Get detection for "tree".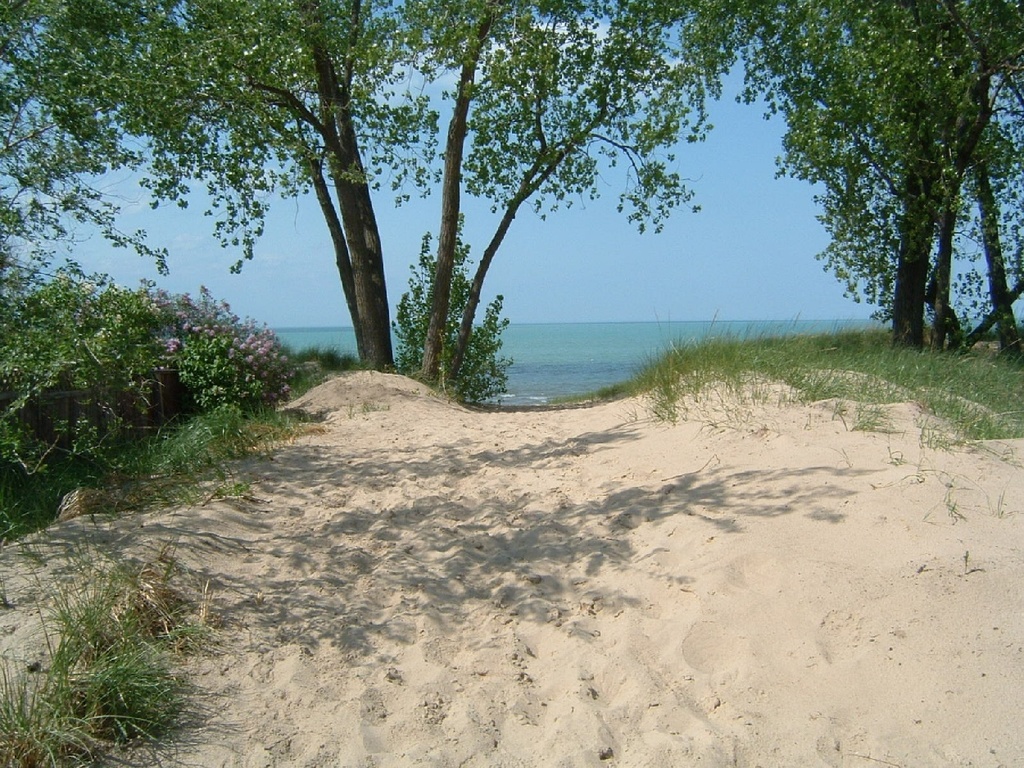
Detection: bbox=(949, 0, 1023, 352).
